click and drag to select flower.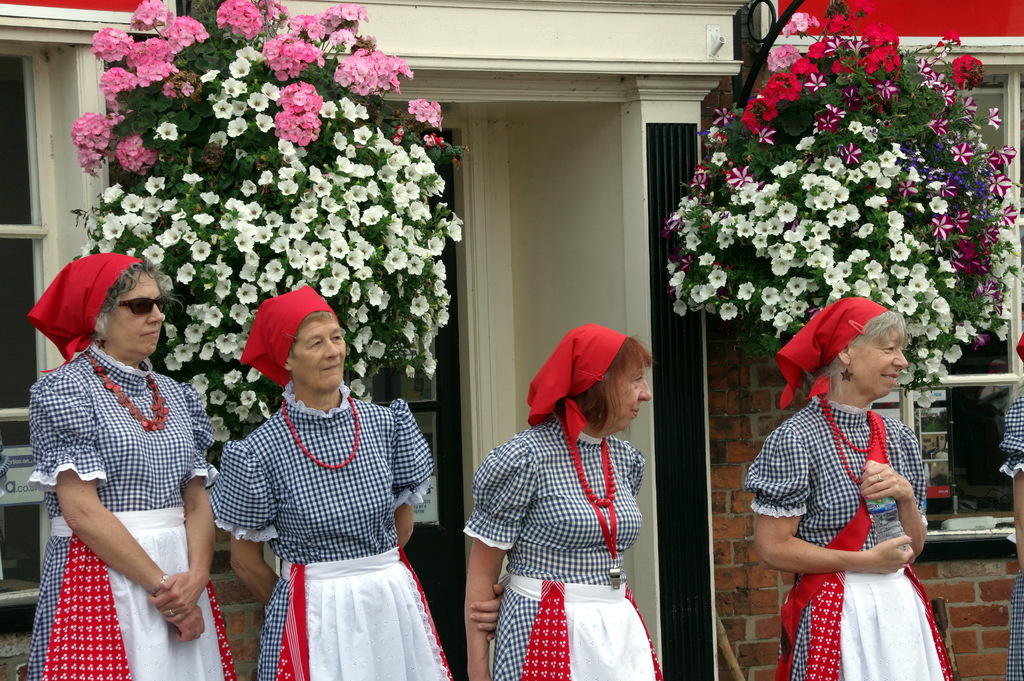
Selection: {"x1": 170, "y1": 342, "x2": 190, "y2": 365}.
